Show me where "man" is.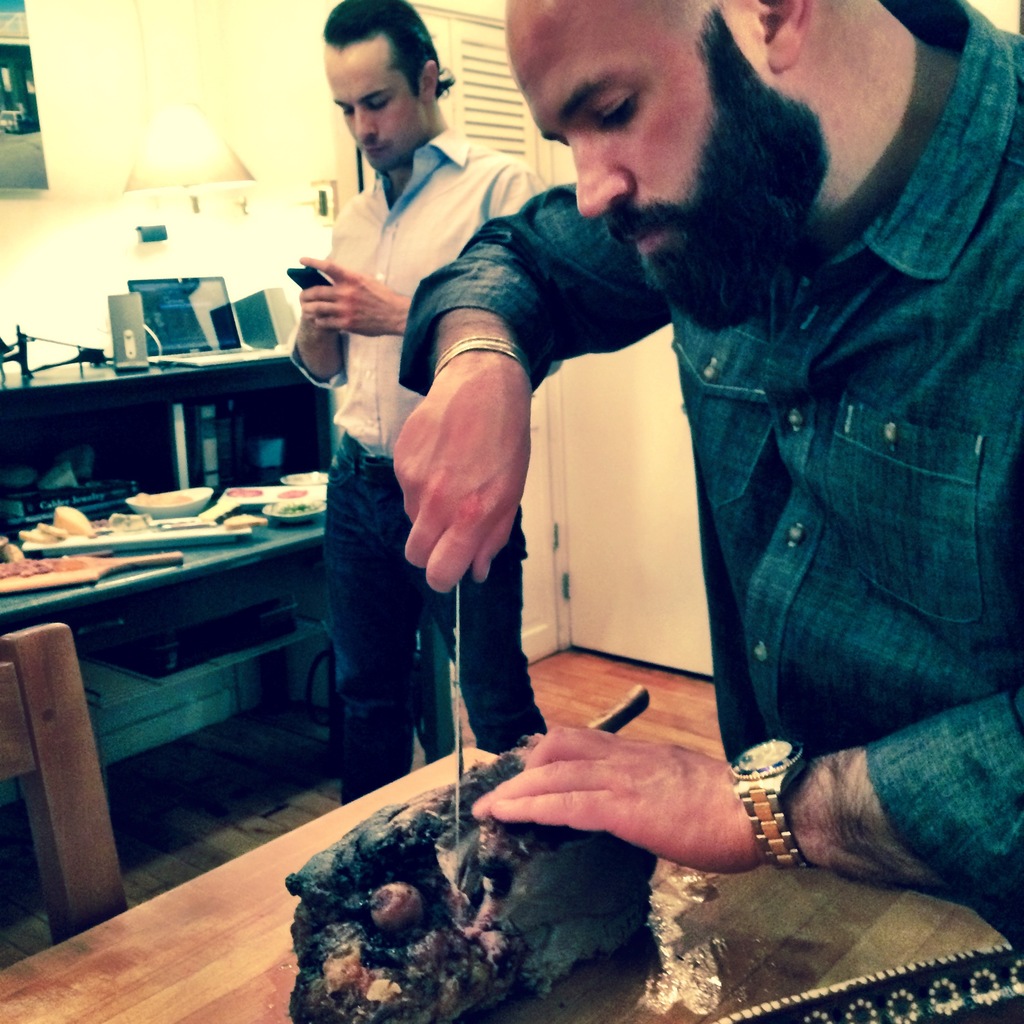
"man" is at detection(376, 0, 1023, 973).
